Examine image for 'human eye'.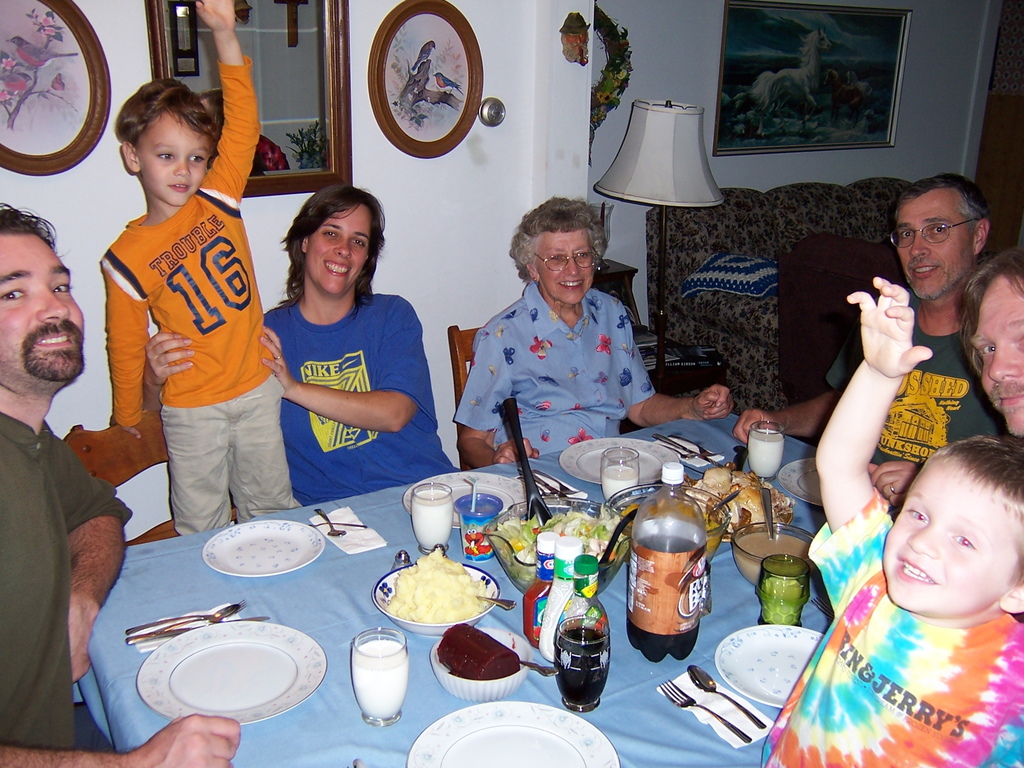
Examination result: 903, 506, 931, 522.
